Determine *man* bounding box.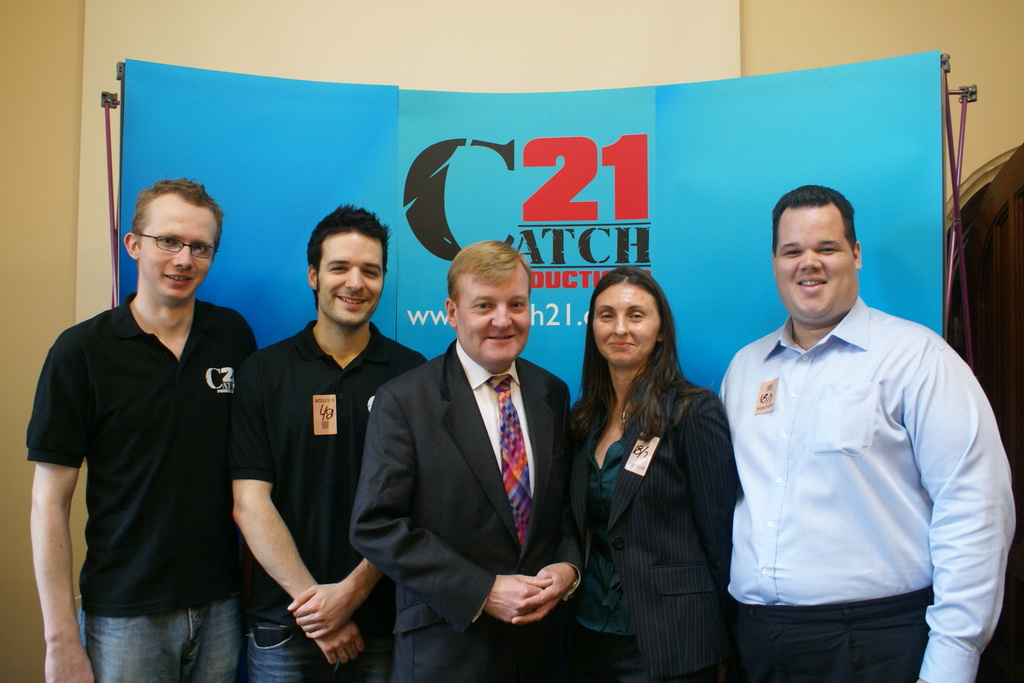
Determined: Rect(227, 204, 419, 682).
